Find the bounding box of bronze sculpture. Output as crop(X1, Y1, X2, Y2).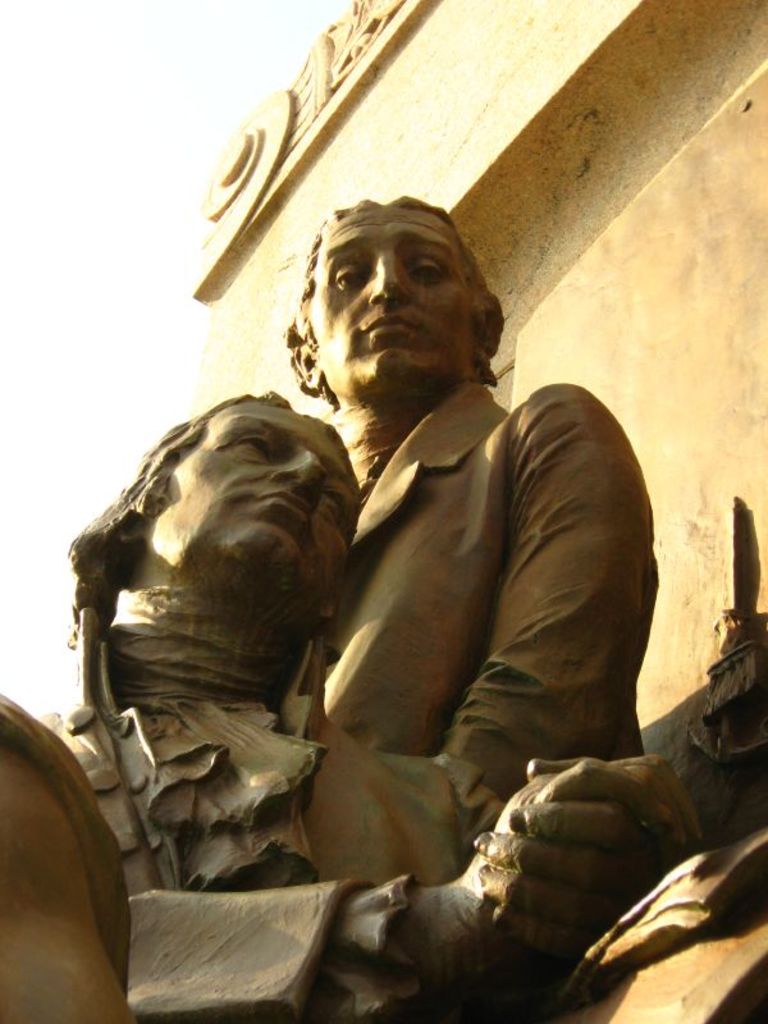
crop(156, 179, 655, 927).
